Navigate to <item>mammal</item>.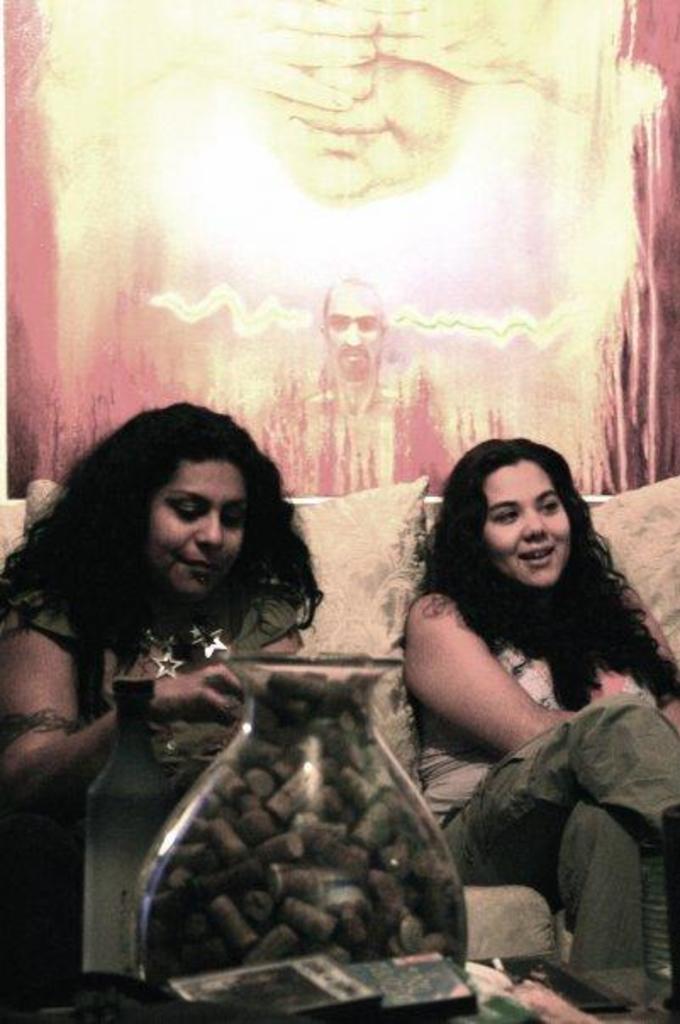
Navigation target: left=305, top=266, right=410, bottom=431.
